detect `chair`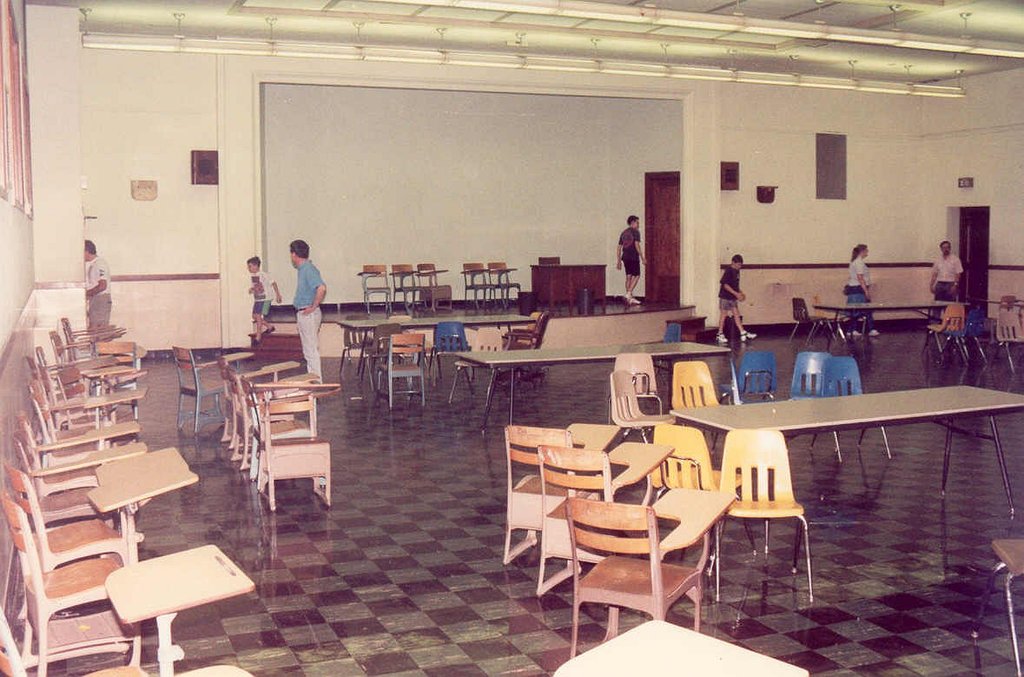
<bbox>537, 443, 677, 600</bbox>
